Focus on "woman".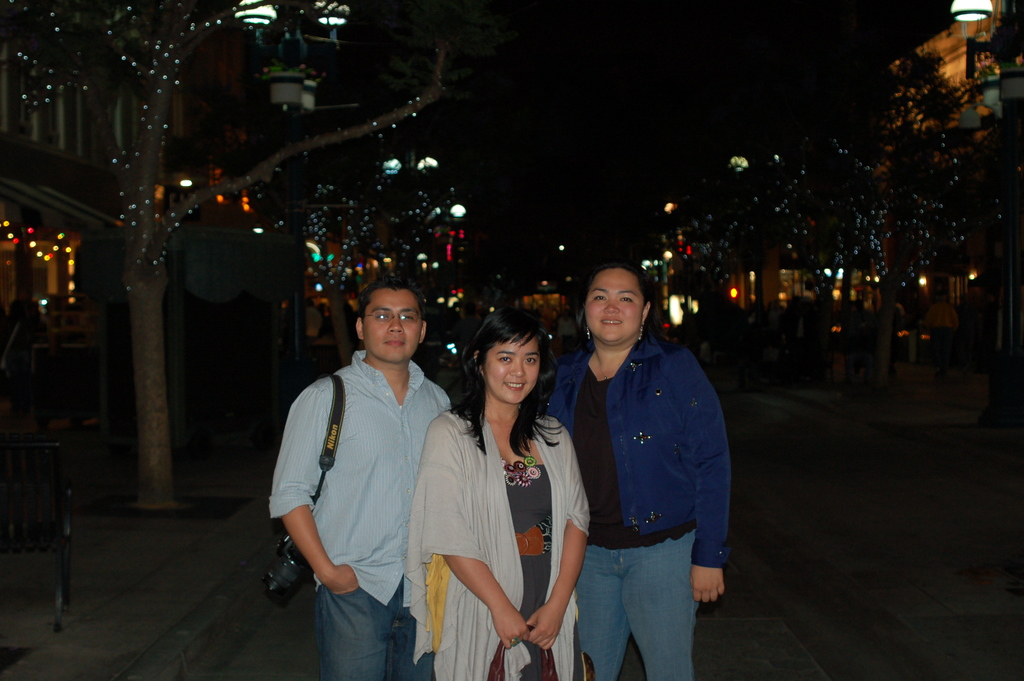
Focused at x1=413, y1=318, x2=578, y2=668.
